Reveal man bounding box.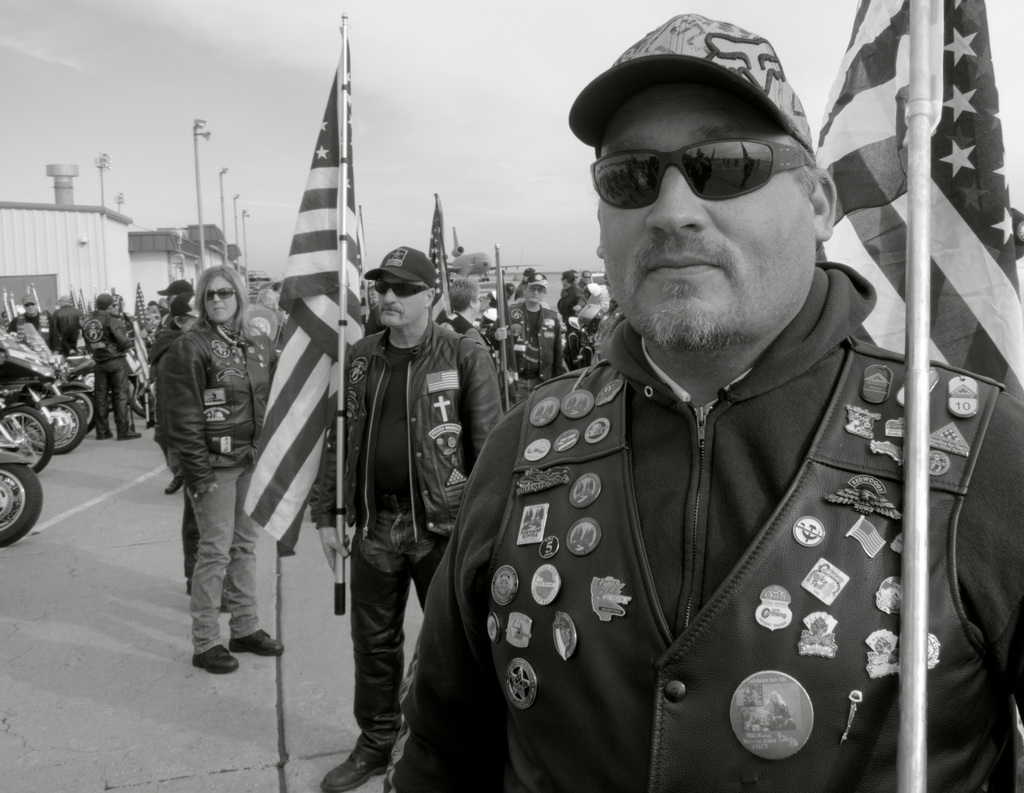
Revealed: 317/245/505/792.
